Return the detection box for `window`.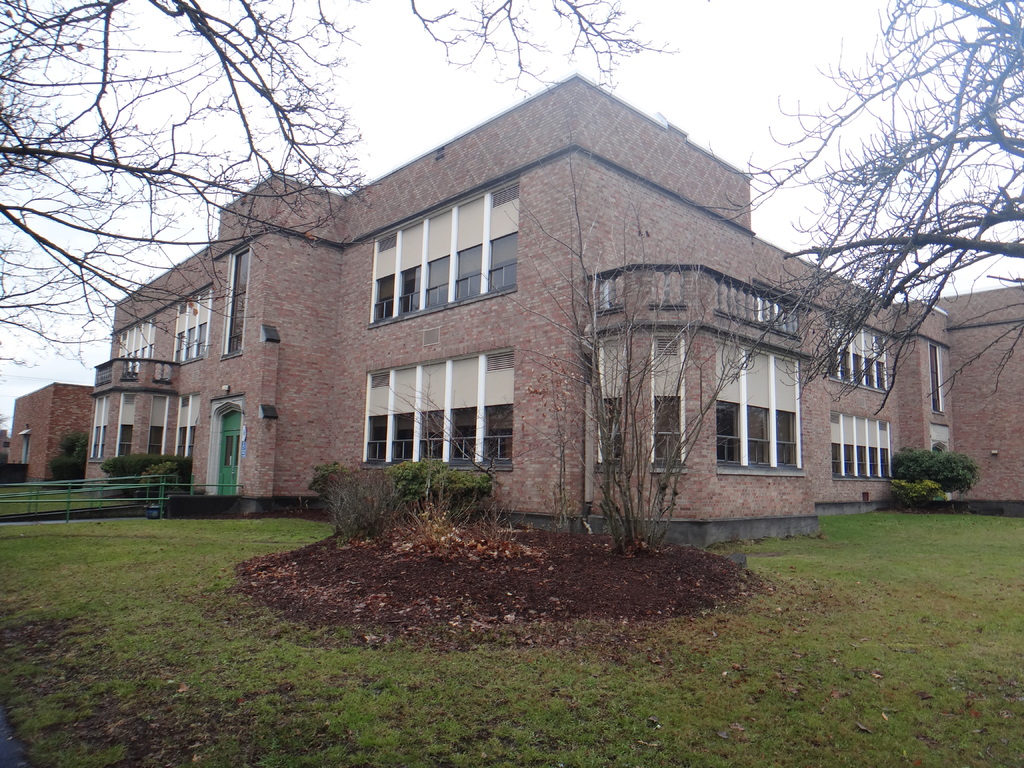
[832,410,893,481].
